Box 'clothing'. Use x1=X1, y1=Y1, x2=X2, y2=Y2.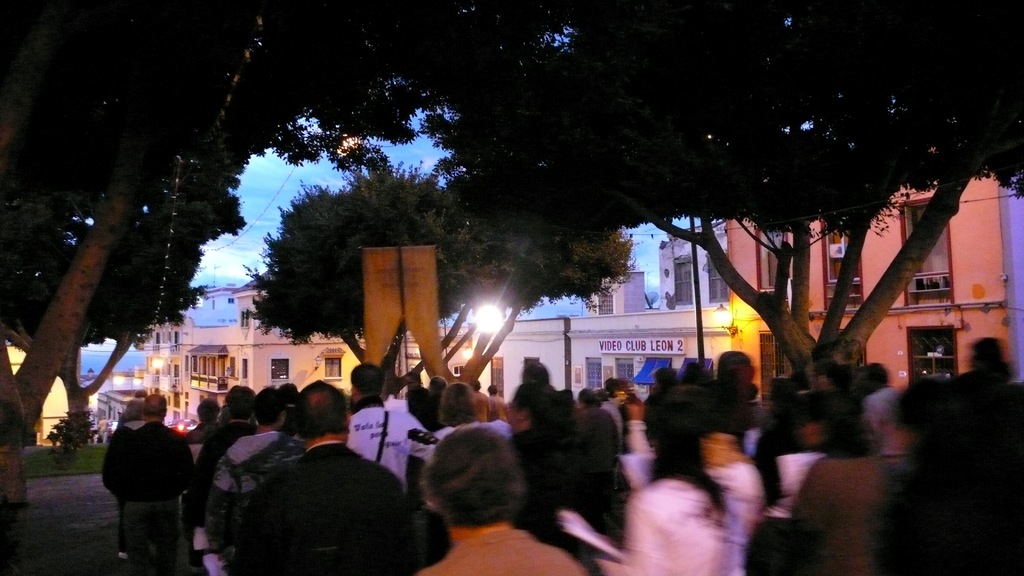
x1=346, y1=400, x2=416, y2=477.
